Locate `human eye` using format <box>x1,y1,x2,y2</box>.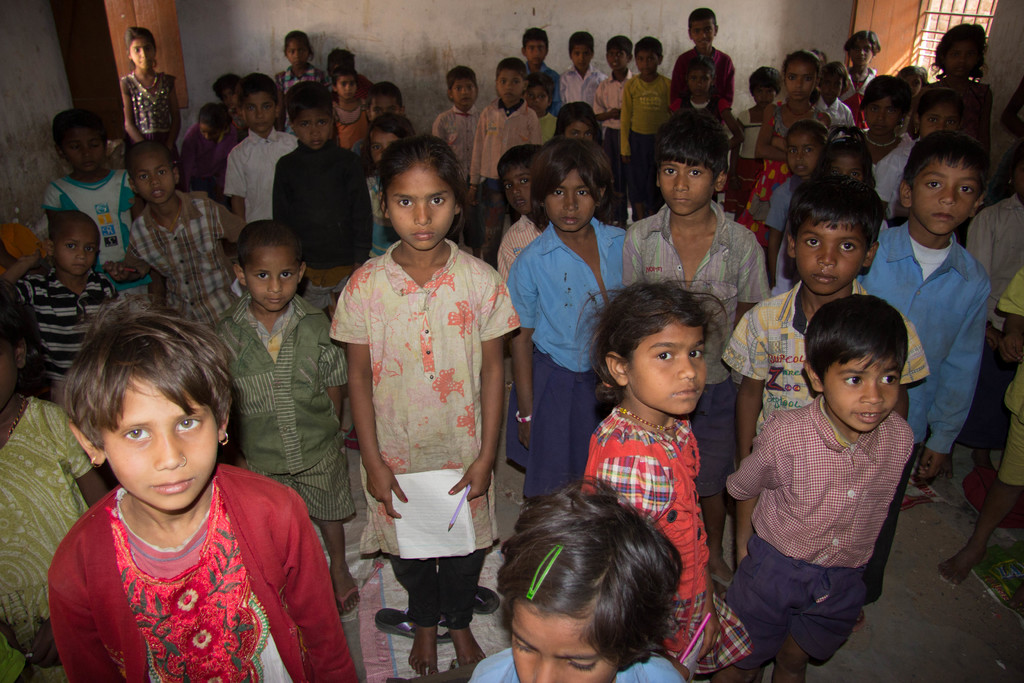
<box>637,56,644,62</box>.
